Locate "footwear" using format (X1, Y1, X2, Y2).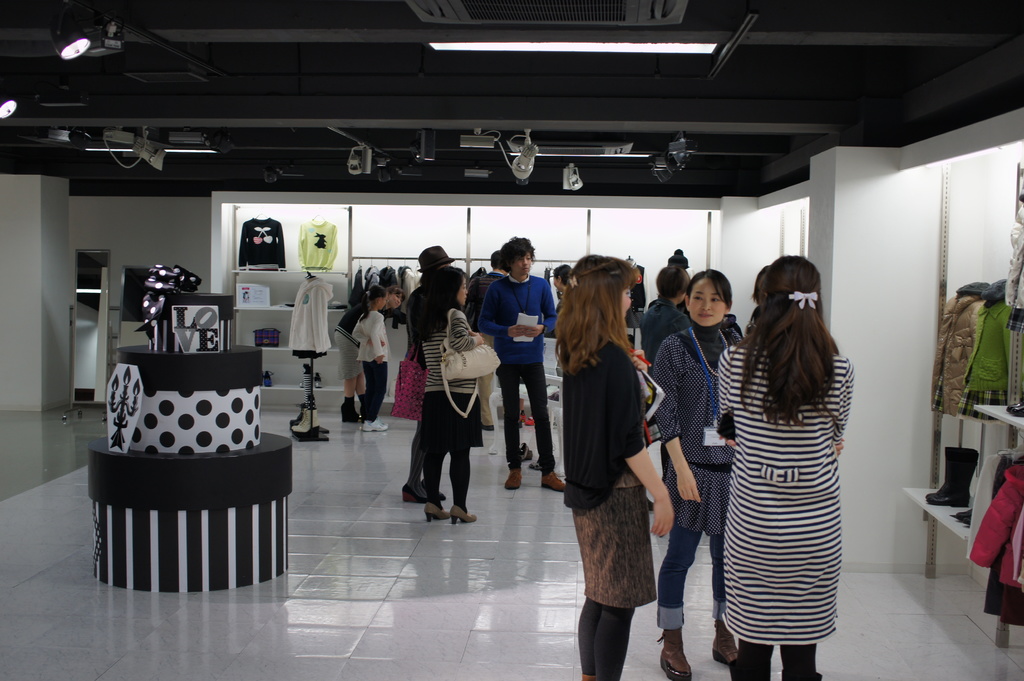
(778, 671, 824, 680).
